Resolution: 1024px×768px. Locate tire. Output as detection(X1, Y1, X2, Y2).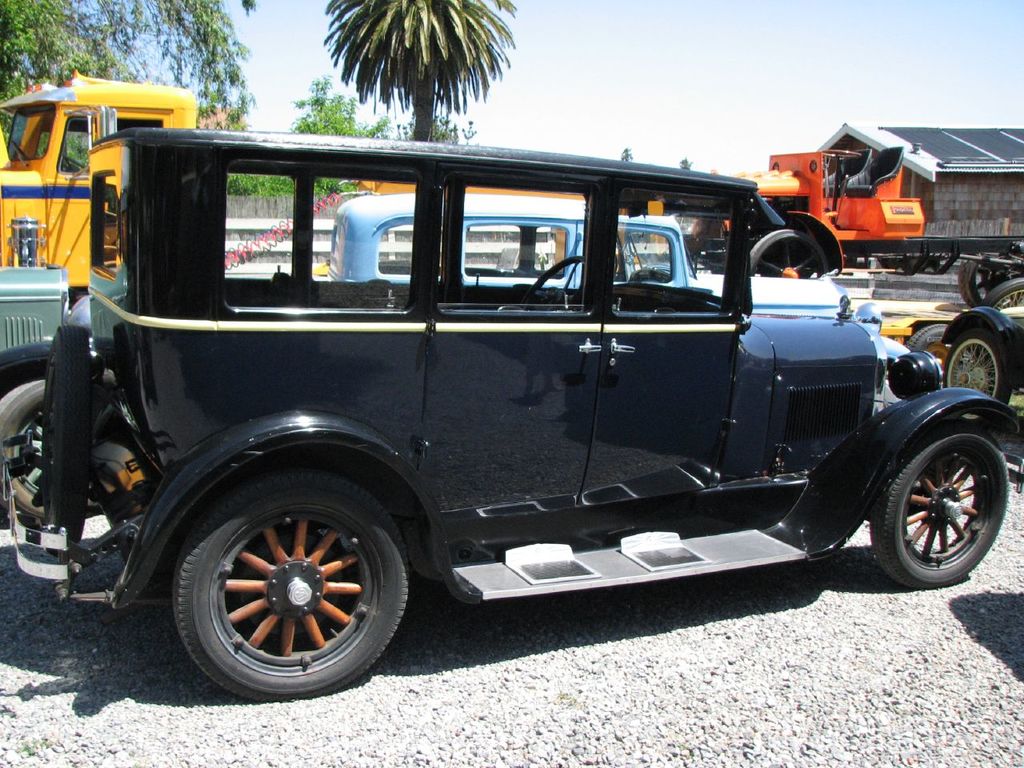
detection(870, 426, 1006, 588).
